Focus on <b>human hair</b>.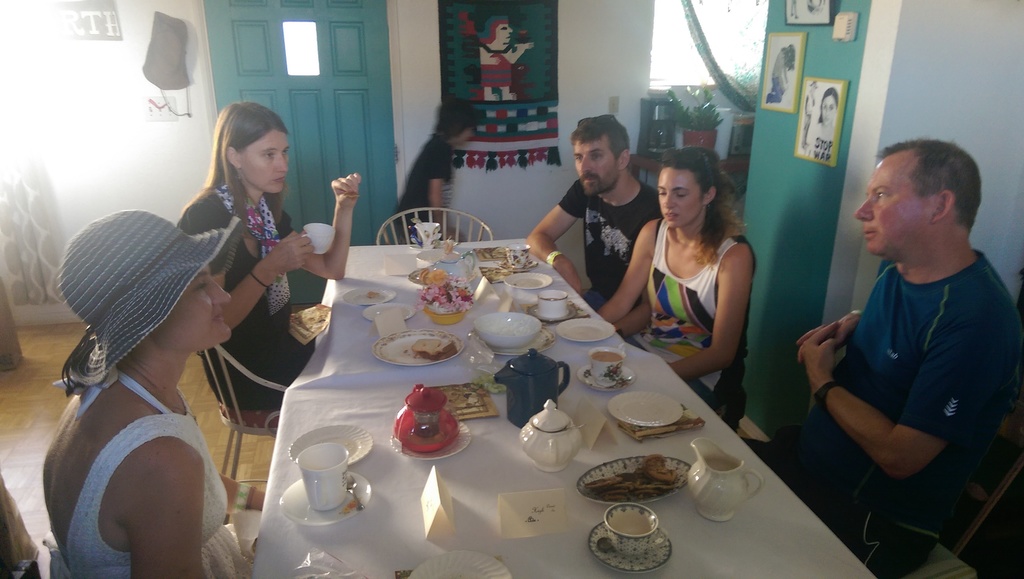
Focused at rect(875, 136, 984, 234).
